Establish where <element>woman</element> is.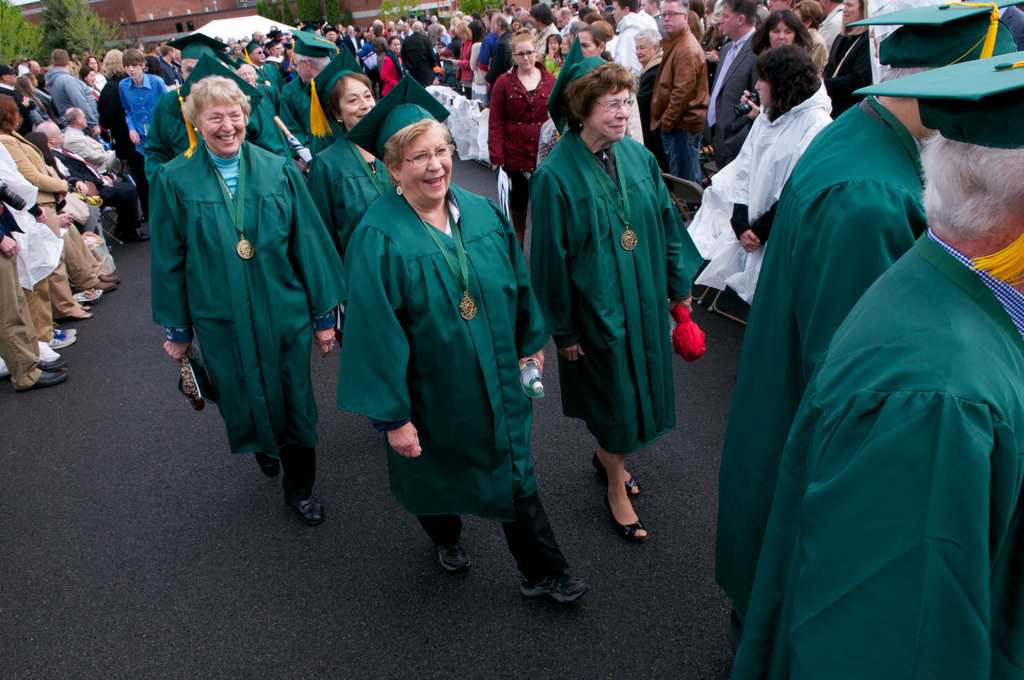
Established at <bbox>148, 51, 352, 514</bbox>.
